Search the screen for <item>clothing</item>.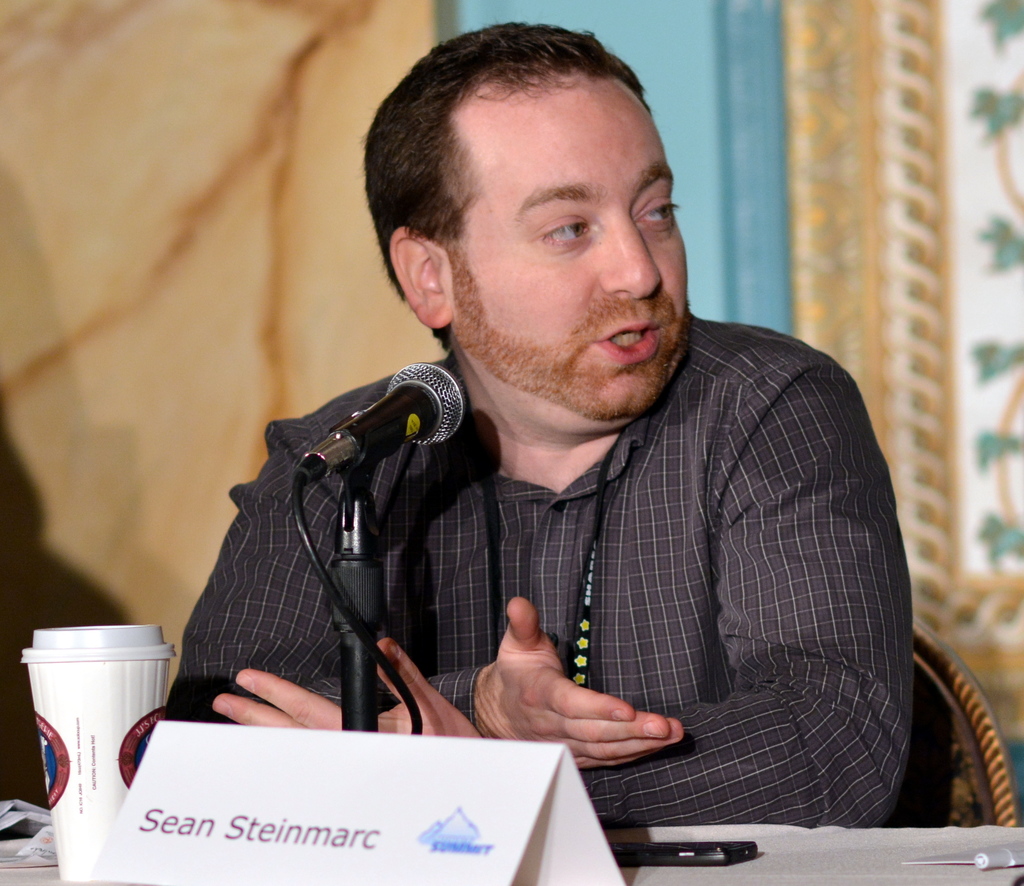
Found at region(143, 311, 910, 826).
